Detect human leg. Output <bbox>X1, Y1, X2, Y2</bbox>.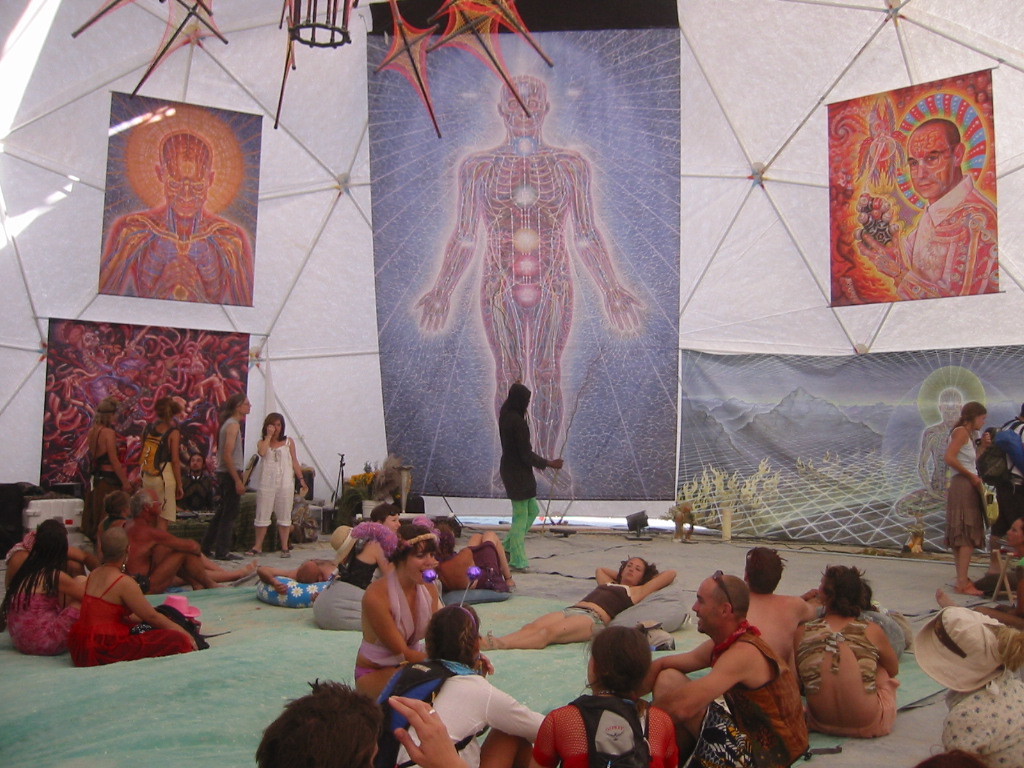
<bbox>482, 610, 572, 639</bbox>.
